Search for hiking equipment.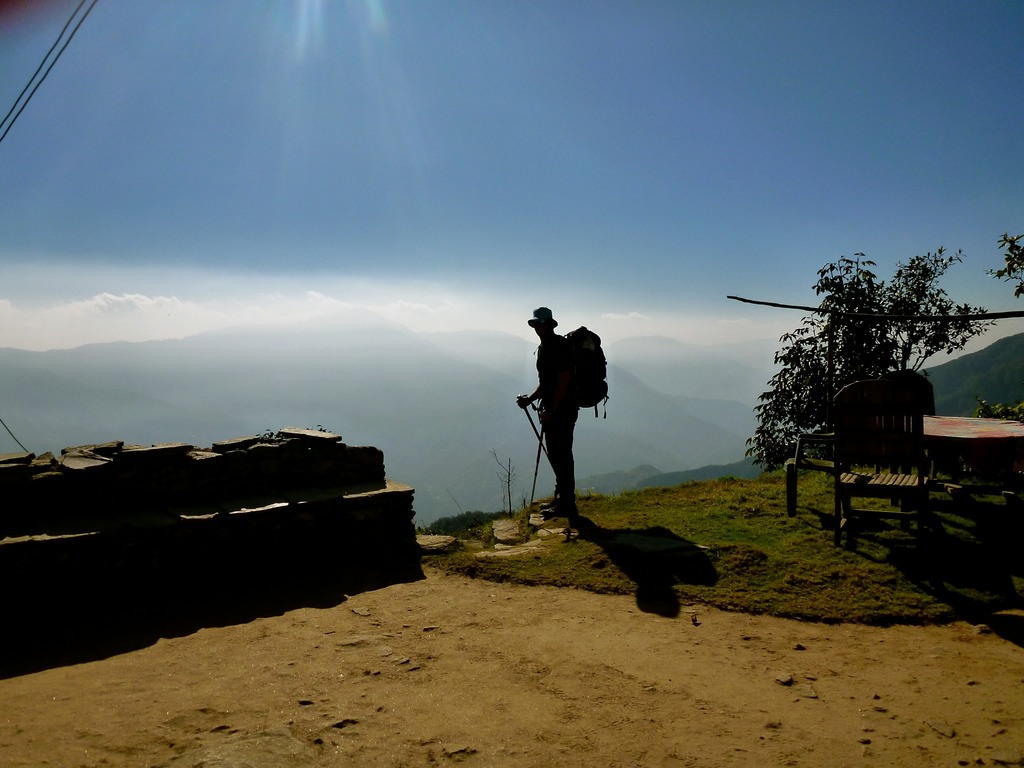
Found at 530:419:550:499.
